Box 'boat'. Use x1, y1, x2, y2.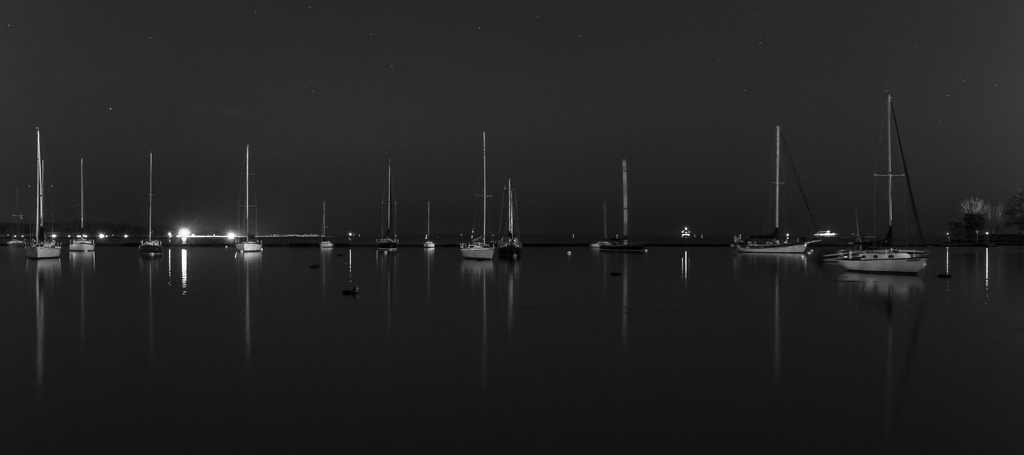
421, 198, 438, 253.
